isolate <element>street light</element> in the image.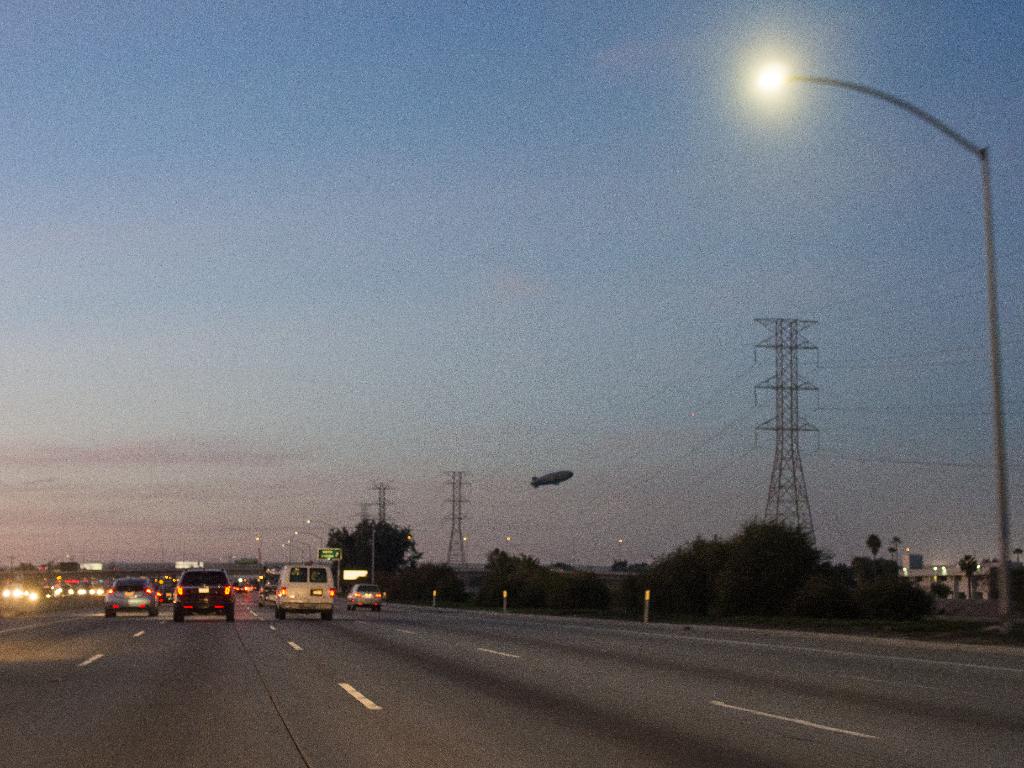
Isolated region: 181 536 193 563.
